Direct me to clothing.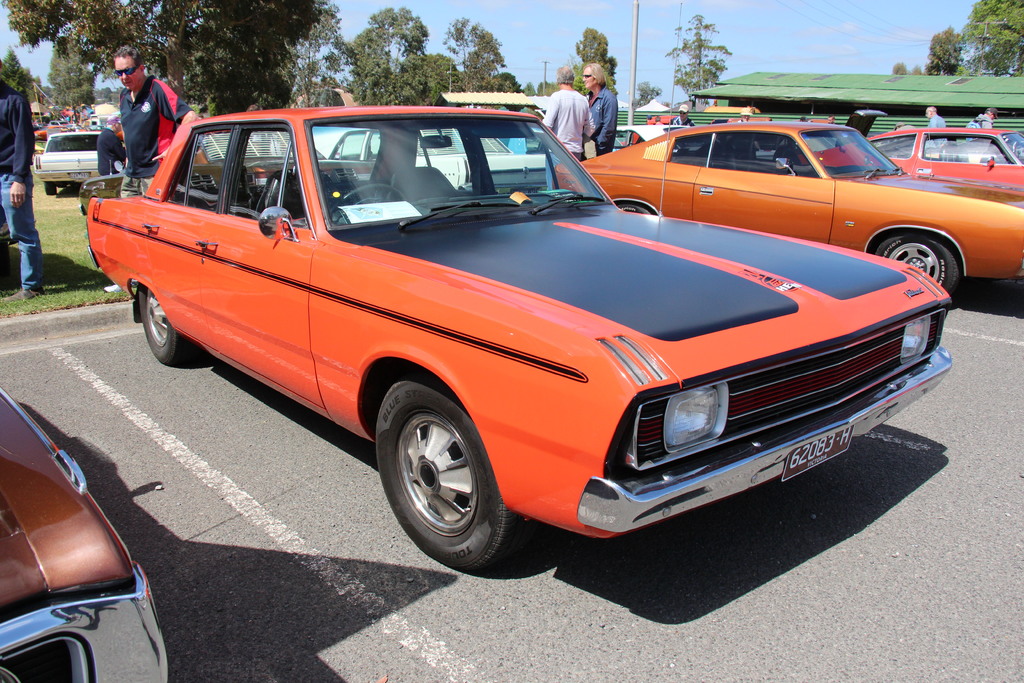
Direction: [x1=541, y1=85, x2=593, y2=165].
